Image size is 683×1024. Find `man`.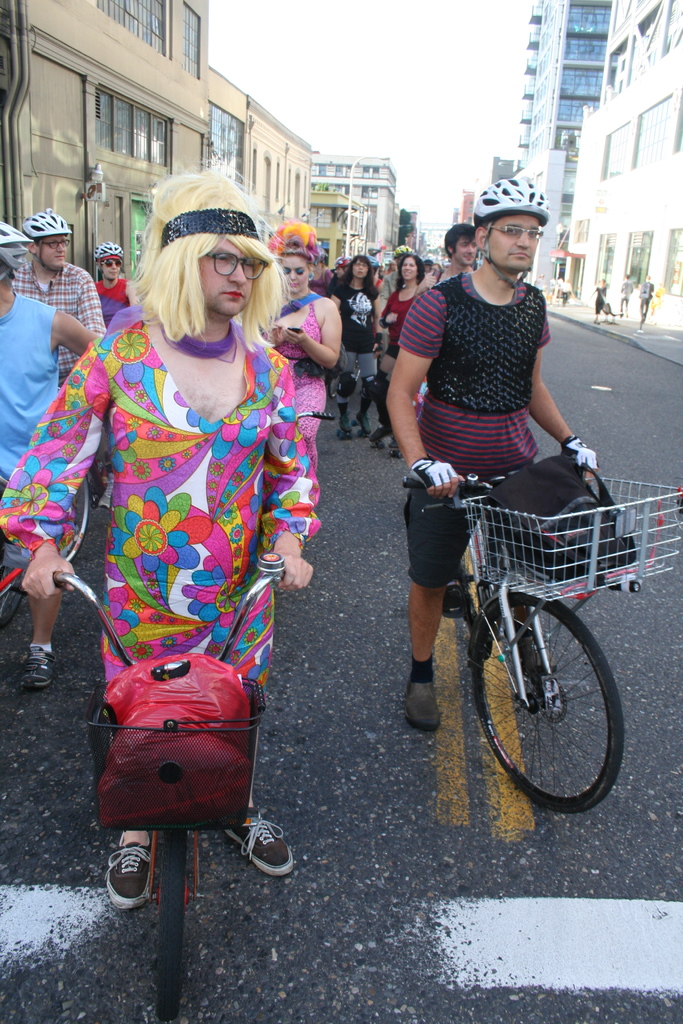
left=15, top=211, right=111, bottom=387.
